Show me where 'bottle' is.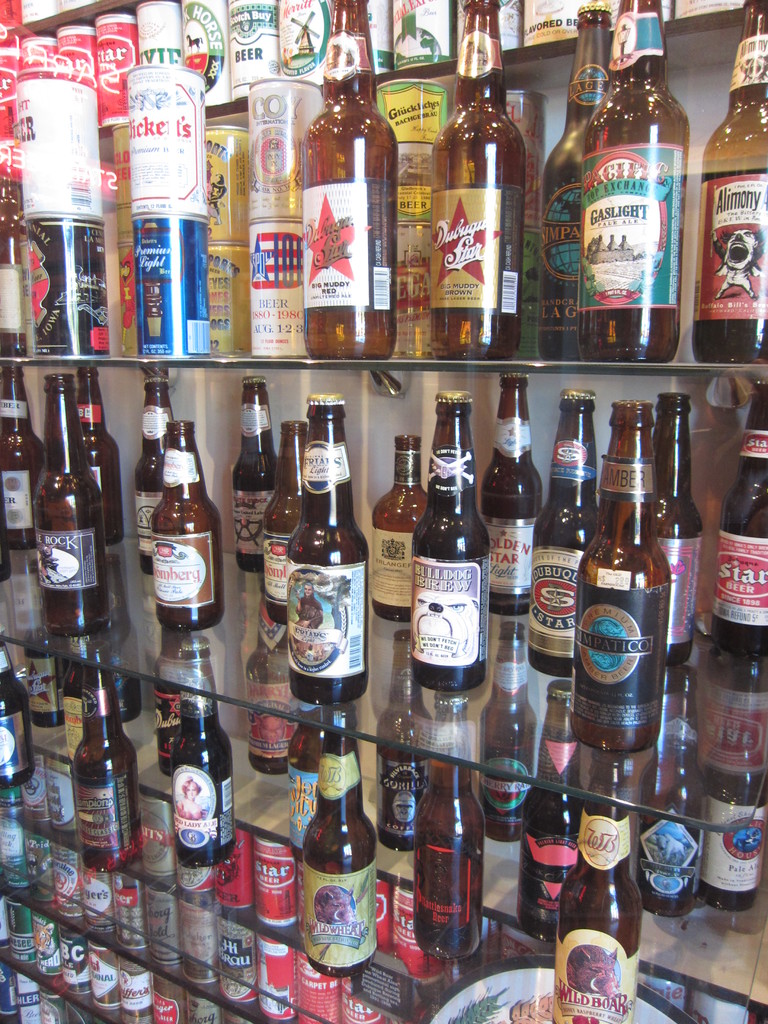
'bottle' is at 134 414 239 640.
